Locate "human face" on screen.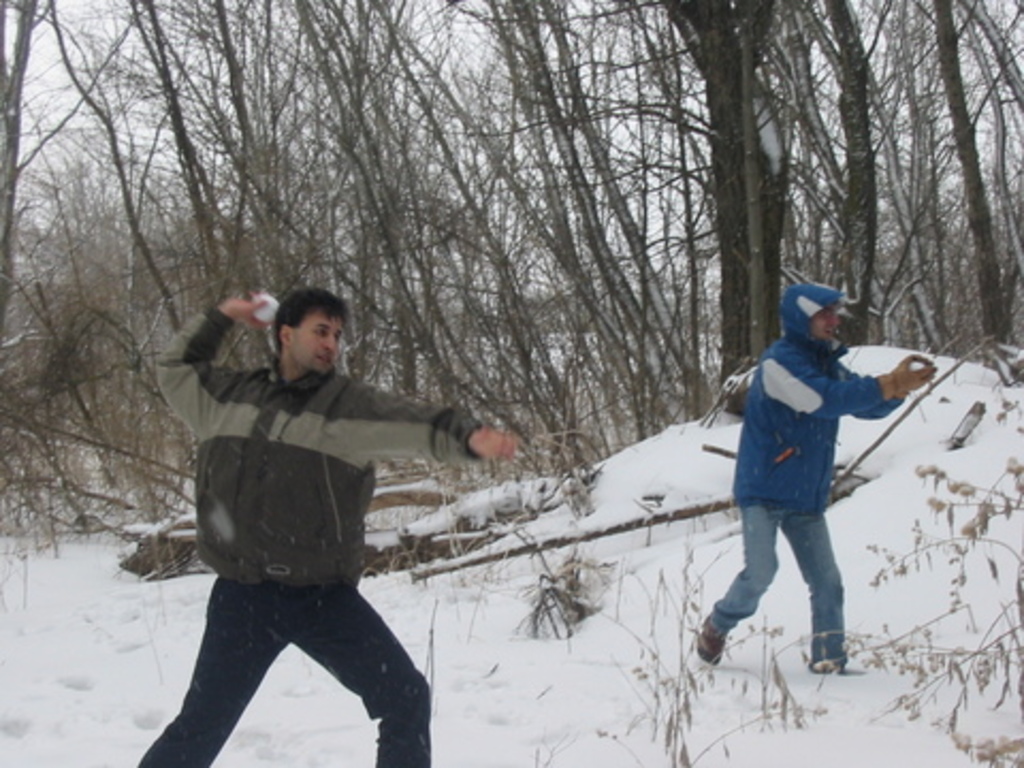
On screen at select_region(811, 305, 843, 335).
